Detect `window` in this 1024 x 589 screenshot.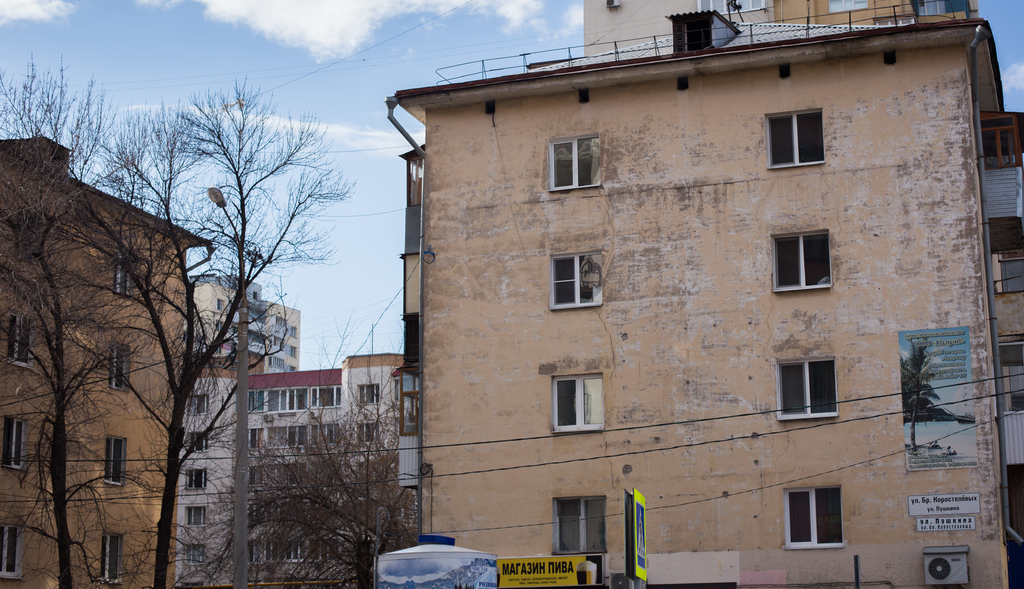
Detection: 290/325/298/337.
